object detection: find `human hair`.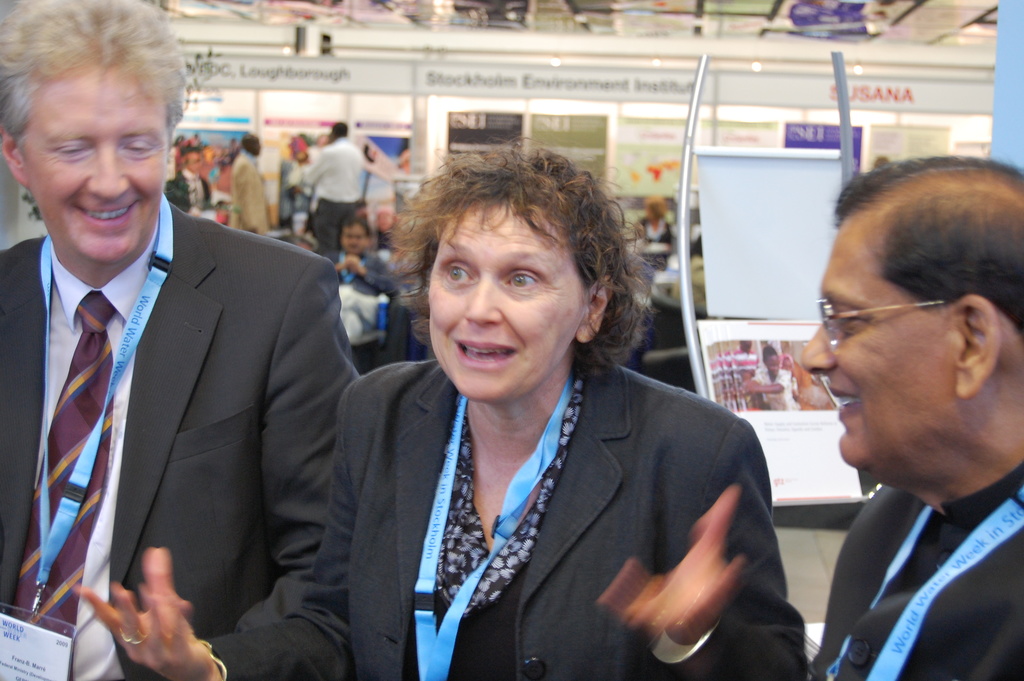
(x1=392, y1=154, x2=653, y2=396).
